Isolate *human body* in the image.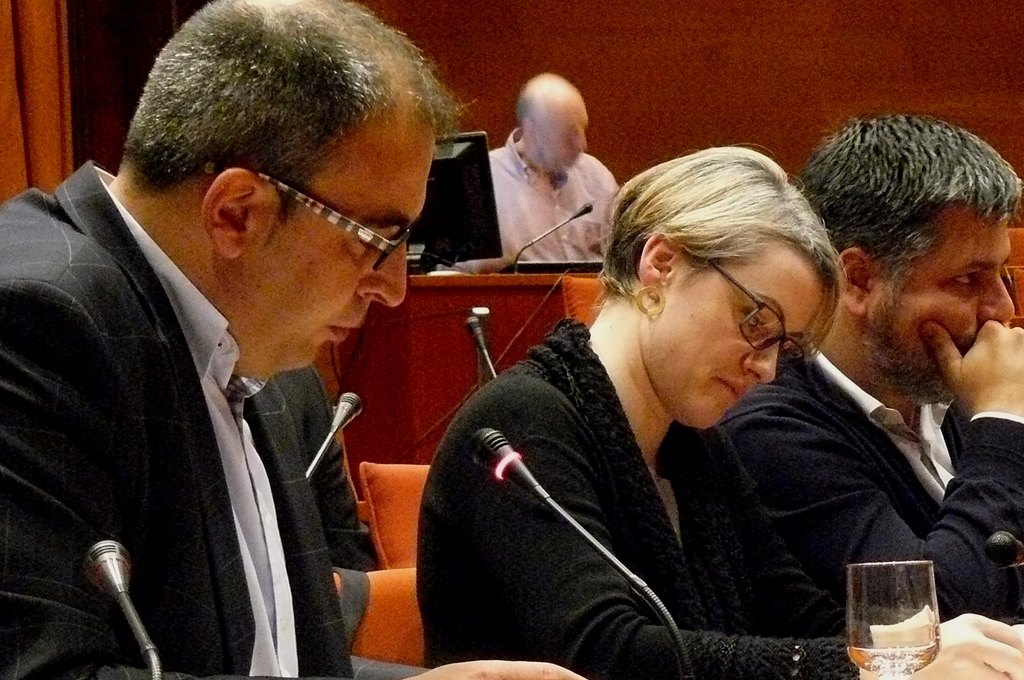
Isolated region: pyautogui.locateOnScreen(488, 70, 635, 271).
